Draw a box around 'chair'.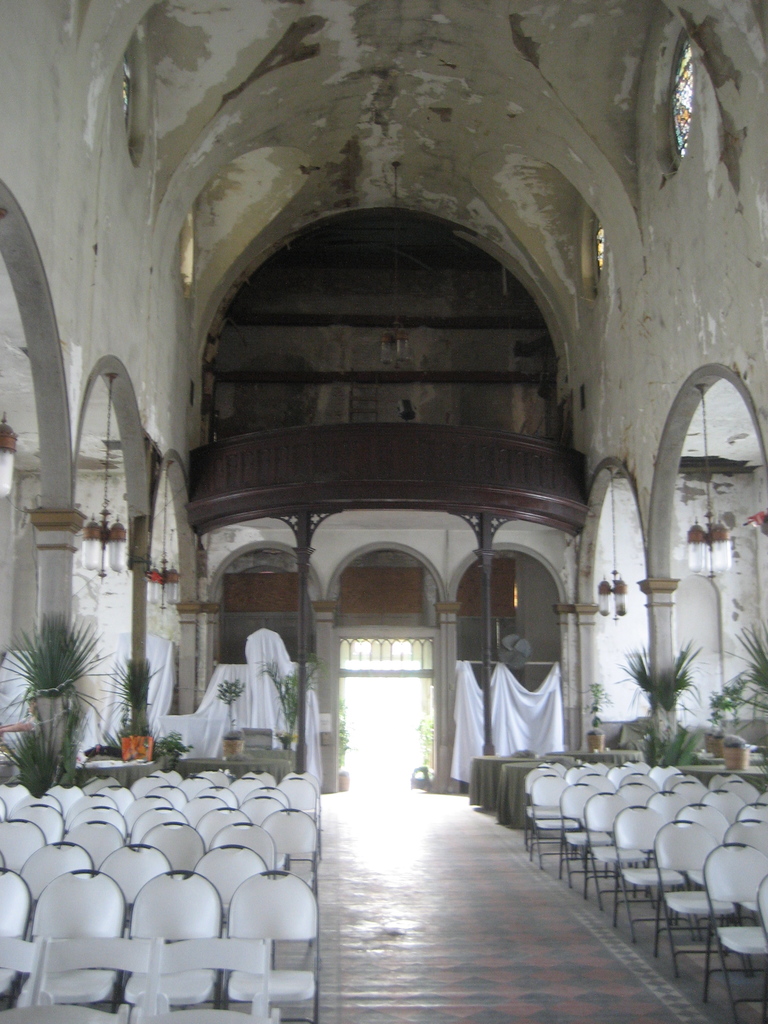
119:865:212:1010.
